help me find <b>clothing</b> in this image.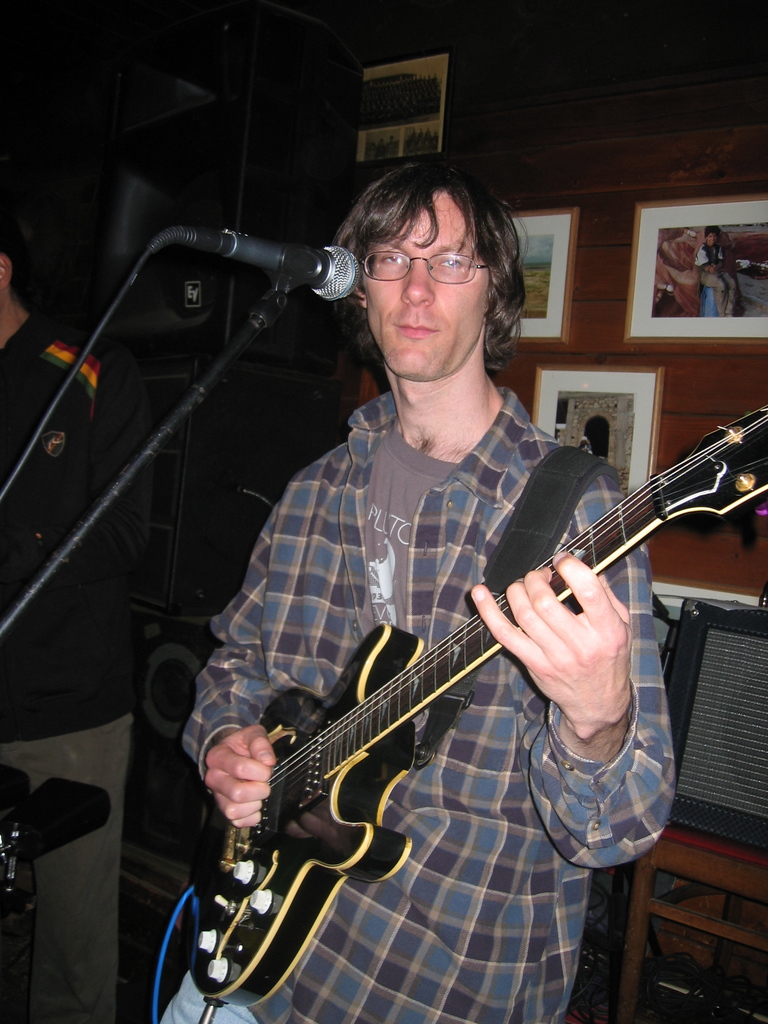
Found it: locate(202, 465, 598, 979).
